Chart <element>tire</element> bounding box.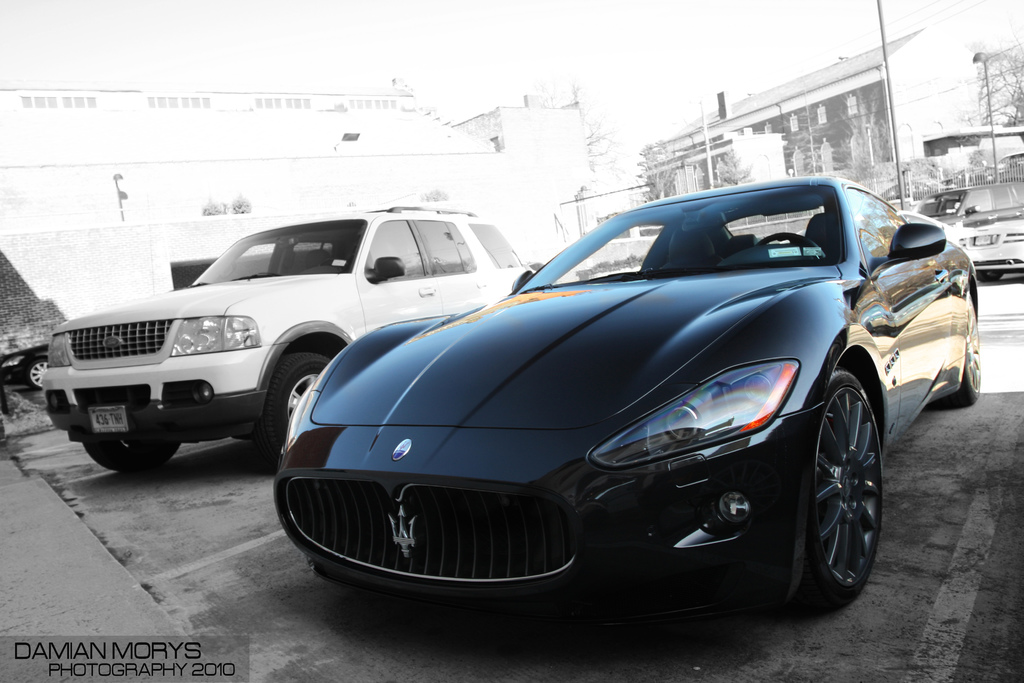
Charted: Rect(77, 441, 181, 470).
